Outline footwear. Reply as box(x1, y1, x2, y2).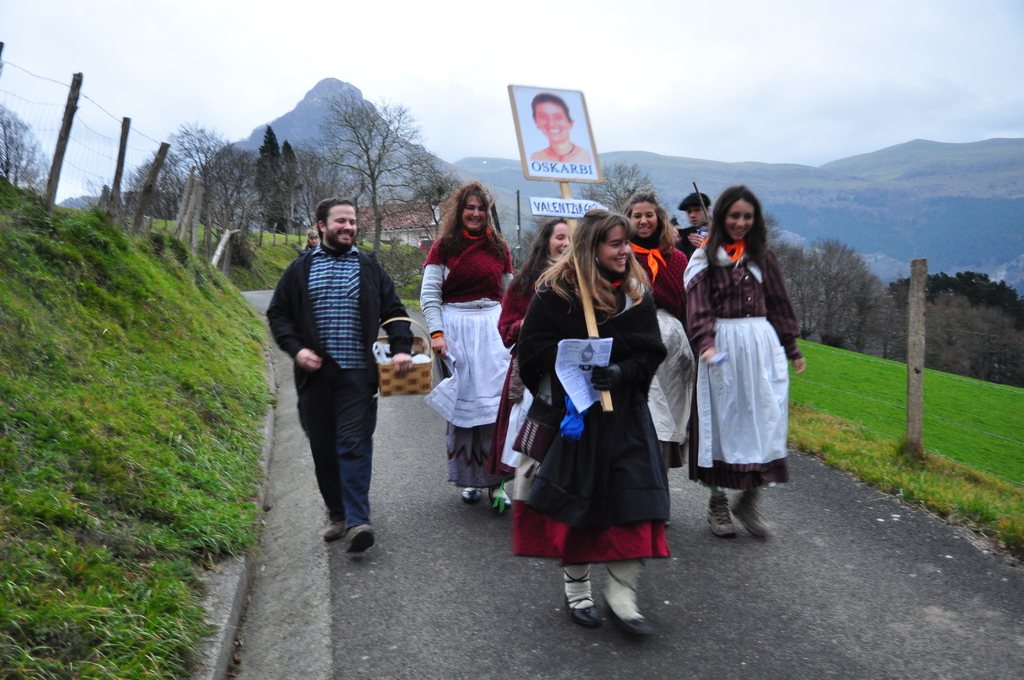
box(492, 486, 510, 511).
